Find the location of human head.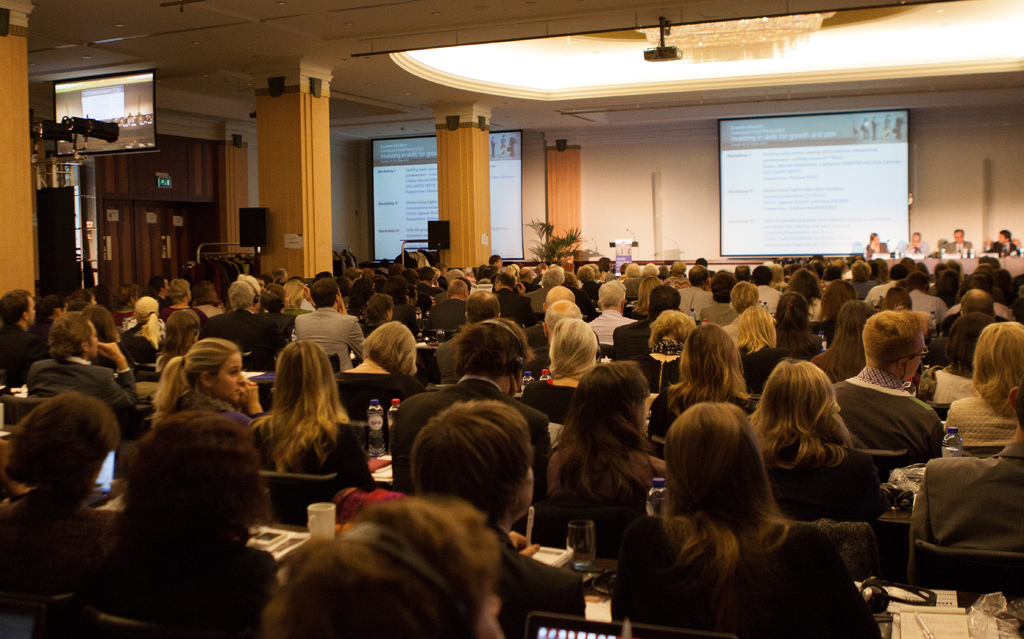
Location: <box>646,309,699,353</box>.
